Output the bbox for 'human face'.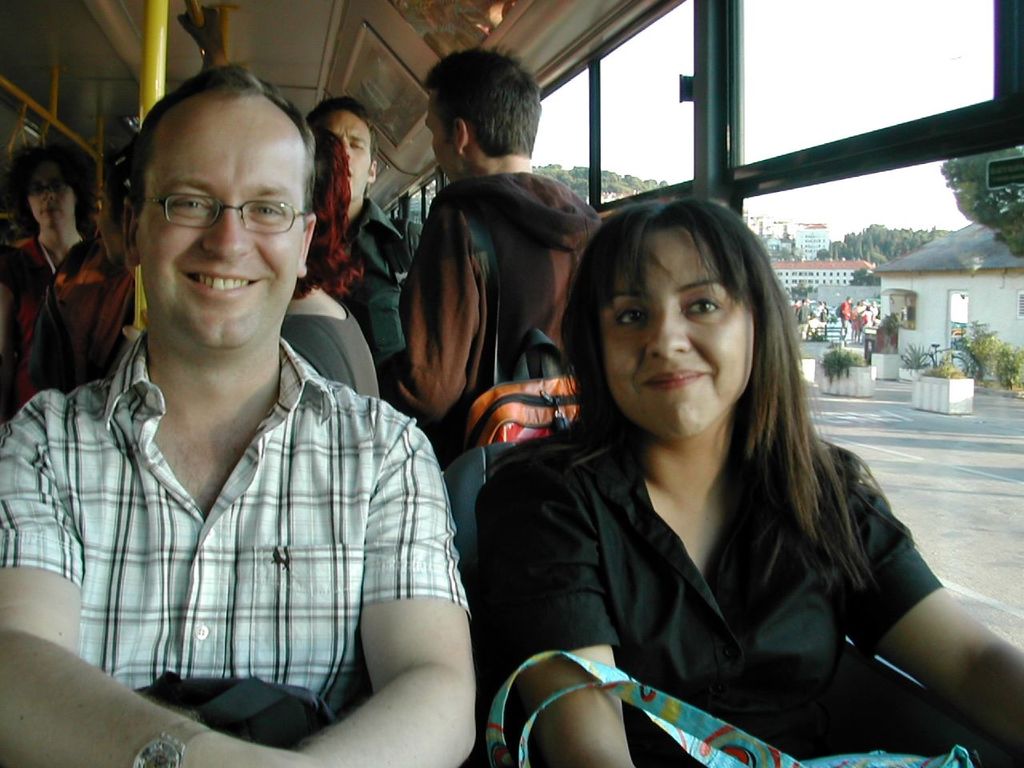
bbox=(138, 92, 306, 356).
